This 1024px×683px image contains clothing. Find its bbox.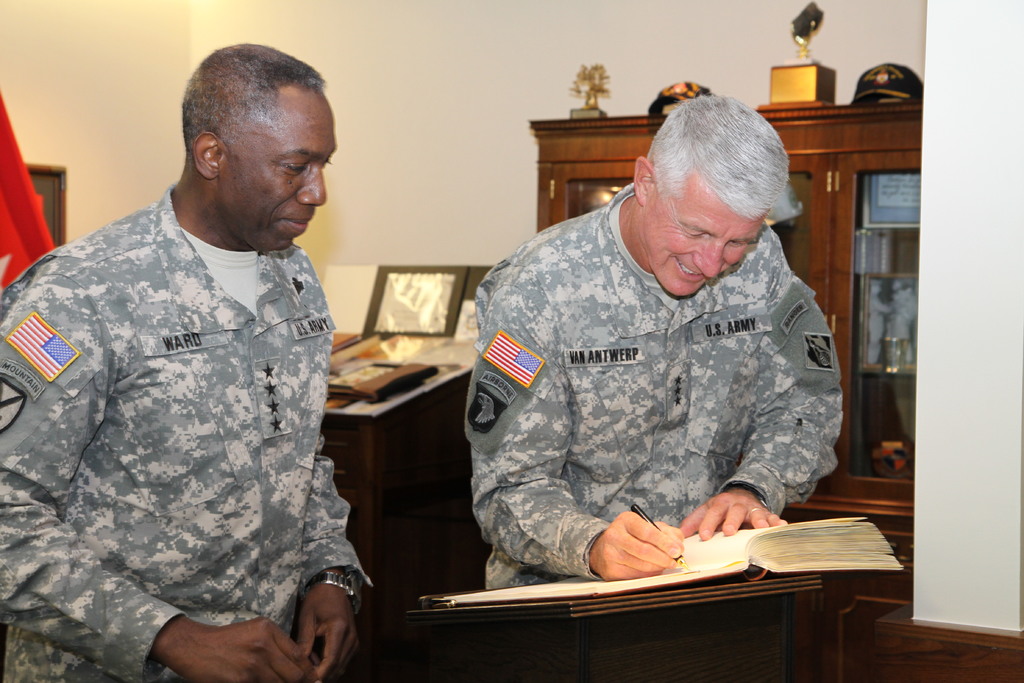
x1=459 y1=172 x2=870 y2=586.
